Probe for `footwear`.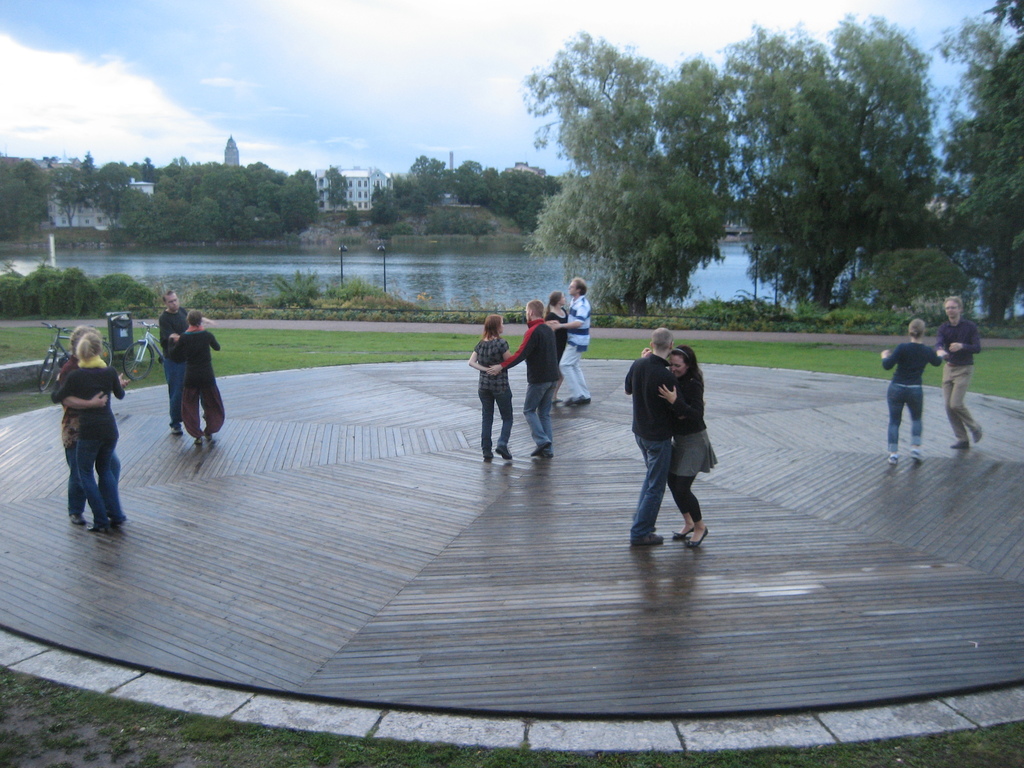
Probe result: bbox(483, 451, 496, 459).
